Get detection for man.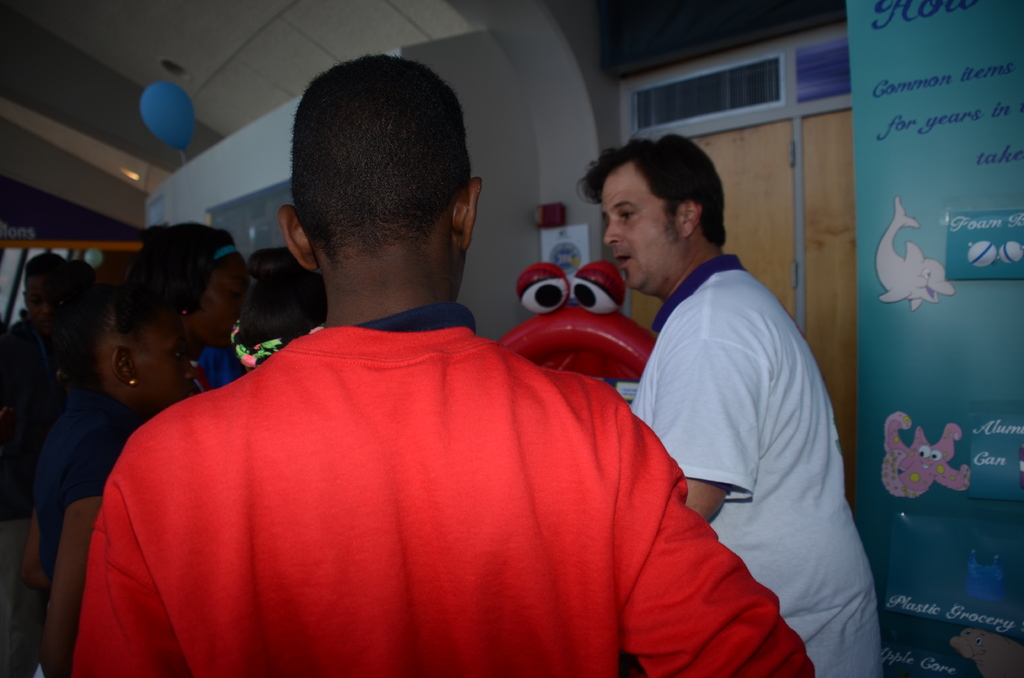
Detection: <box>84,125,768,666</box>.
